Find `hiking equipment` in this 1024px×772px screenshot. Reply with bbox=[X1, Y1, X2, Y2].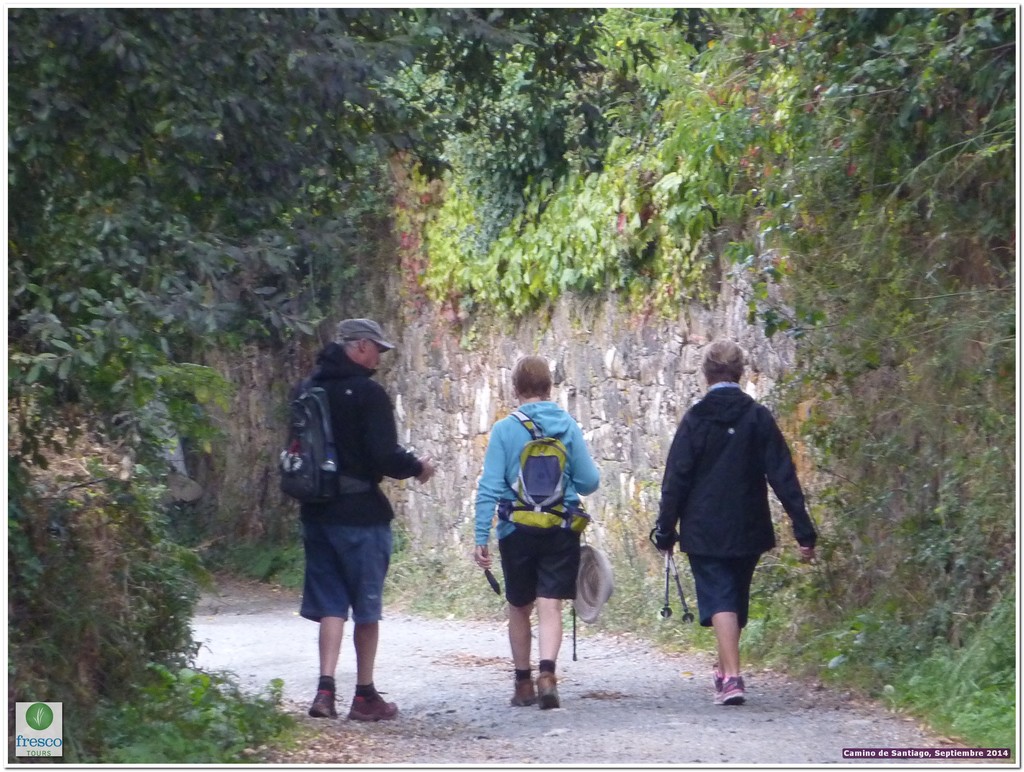
bbox=[714, 677, 724, 707].
